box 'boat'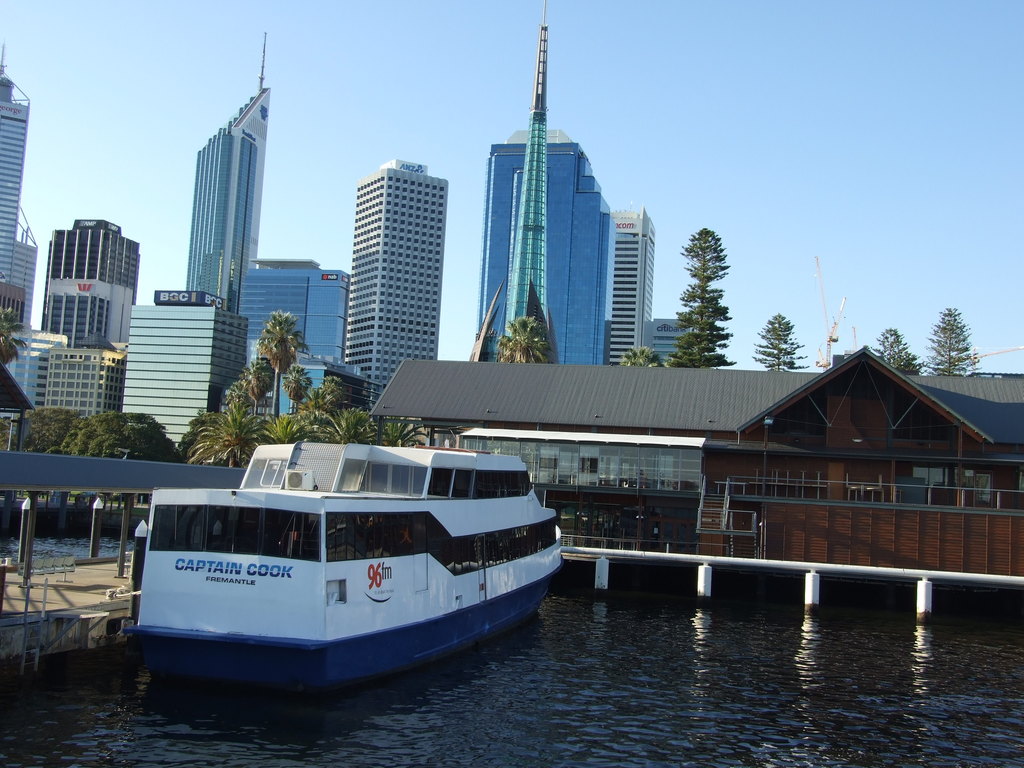
l=117, t=403, r=574, b=694
